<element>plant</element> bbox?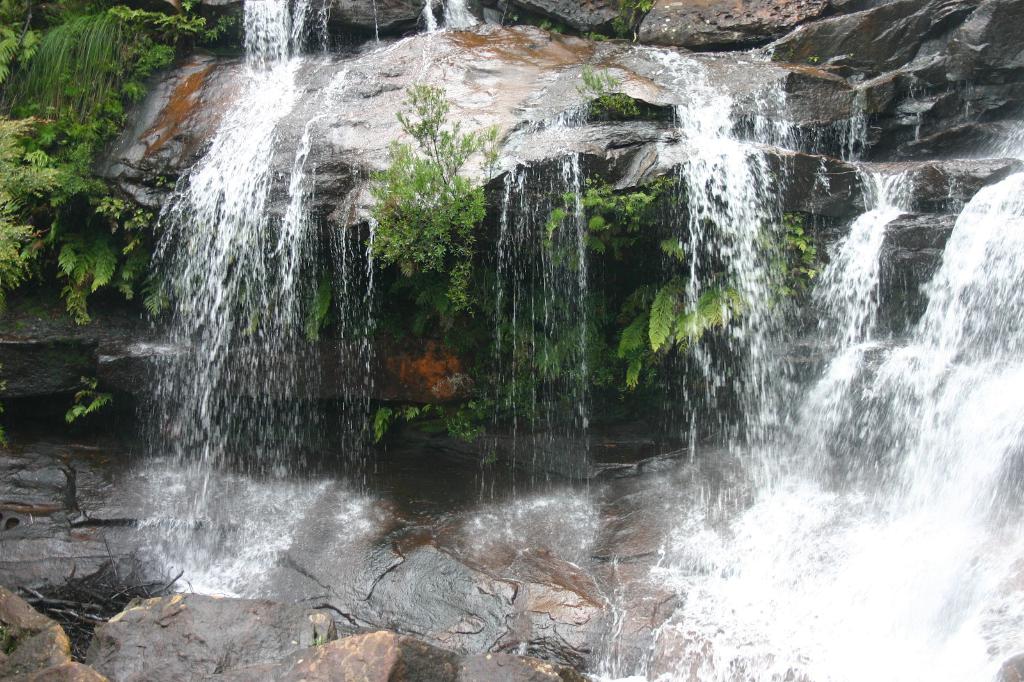
crop(847, 48, 856, 60)
